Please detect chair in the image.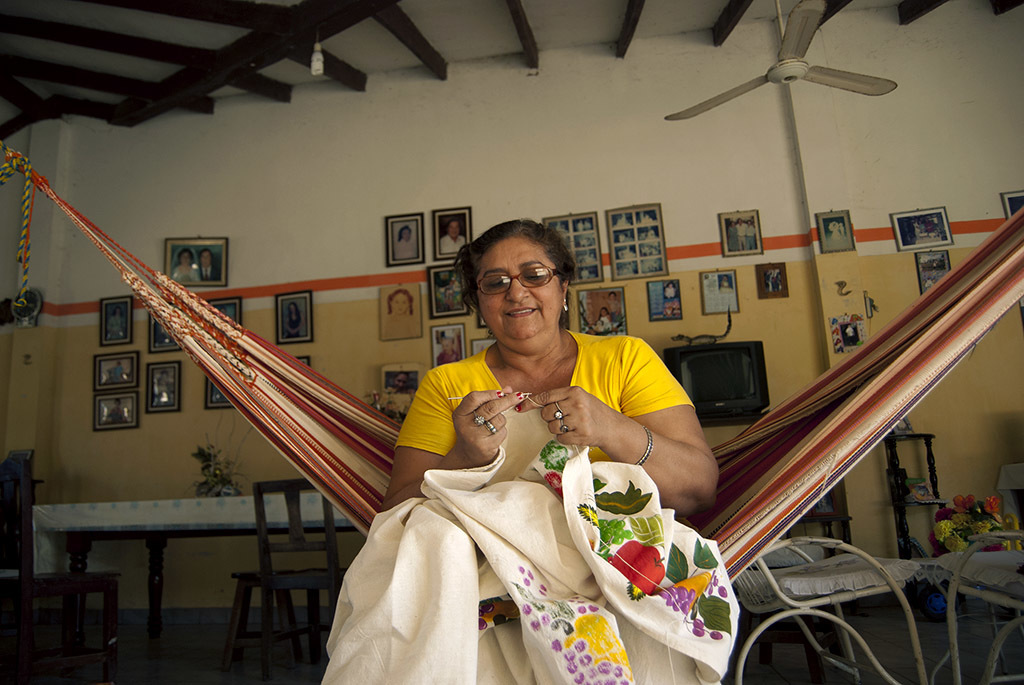
<region>727, 532, 928, 684</region>.
